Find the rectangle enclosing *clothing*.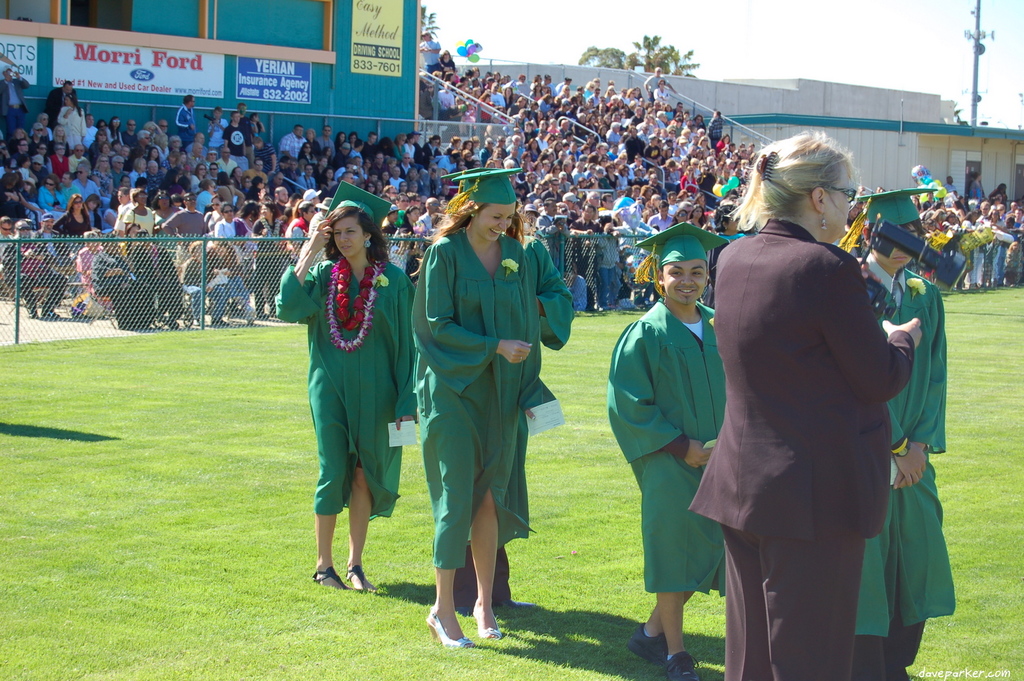
(left=177, top=250, right=229, bottom=316).
